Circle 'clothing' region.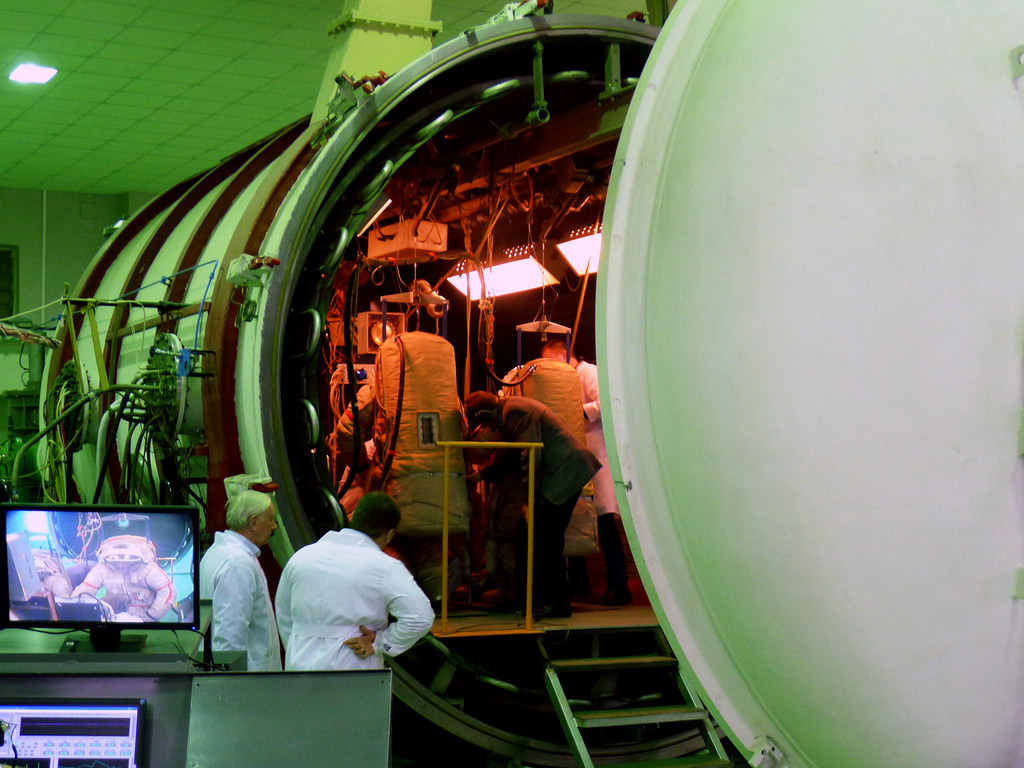
Region: [x1=252, y1=523, x2=424, y2=674].
